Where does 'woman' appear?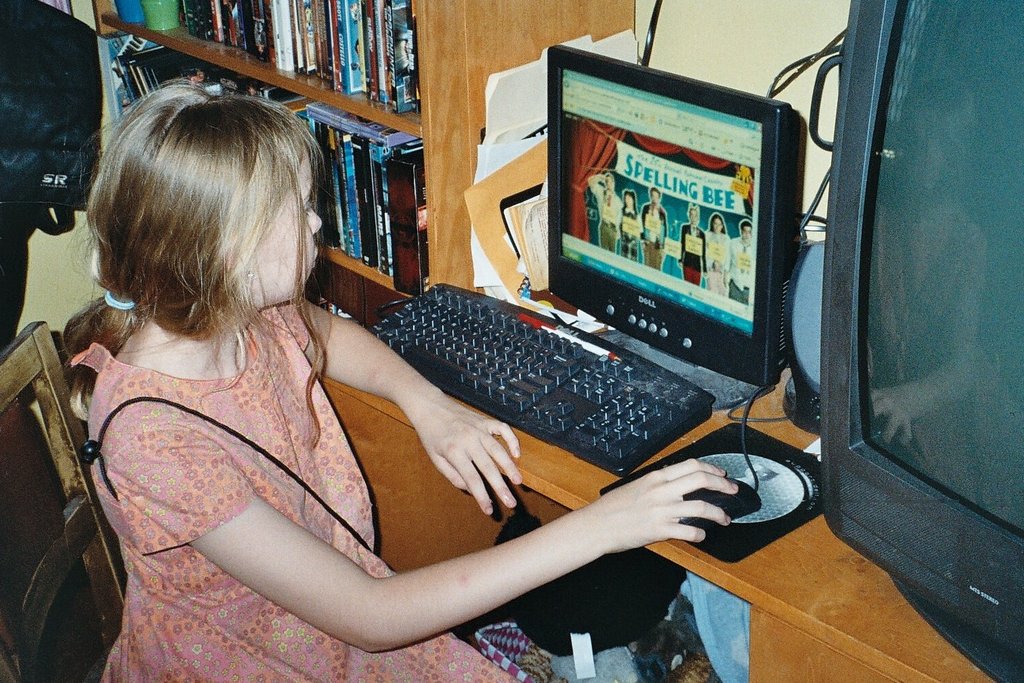
Appears at [x1=47, y1=62, x2=660, y2=681].
